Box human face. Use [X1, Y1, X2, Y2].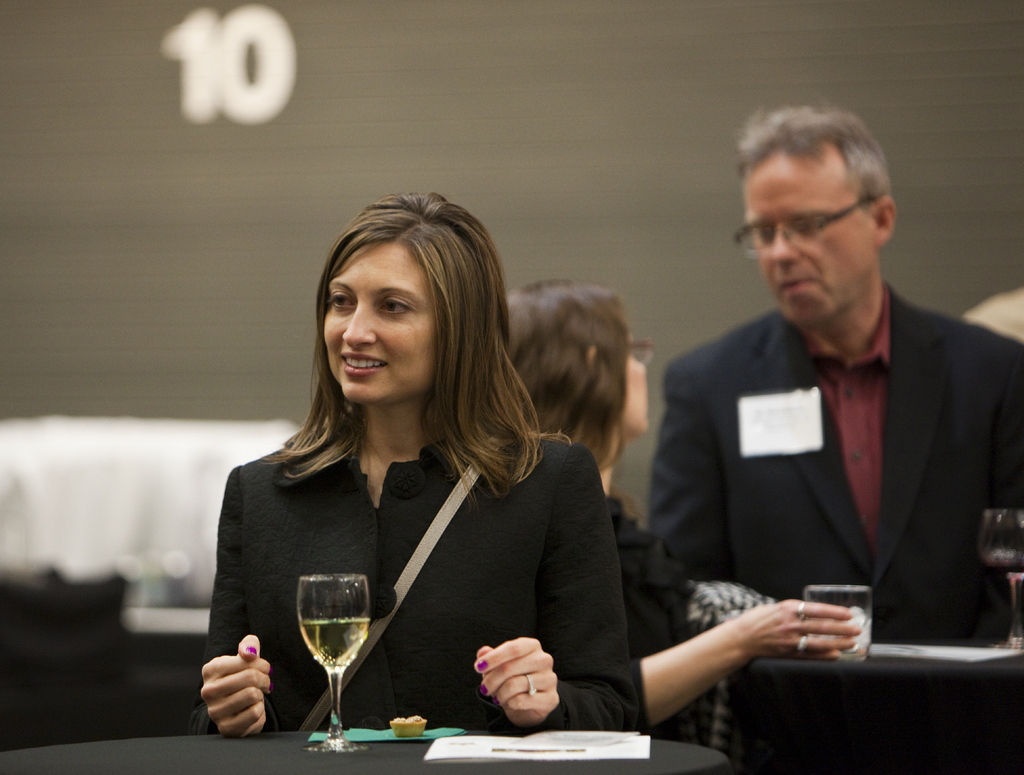
[616, 348, 648, 432].
